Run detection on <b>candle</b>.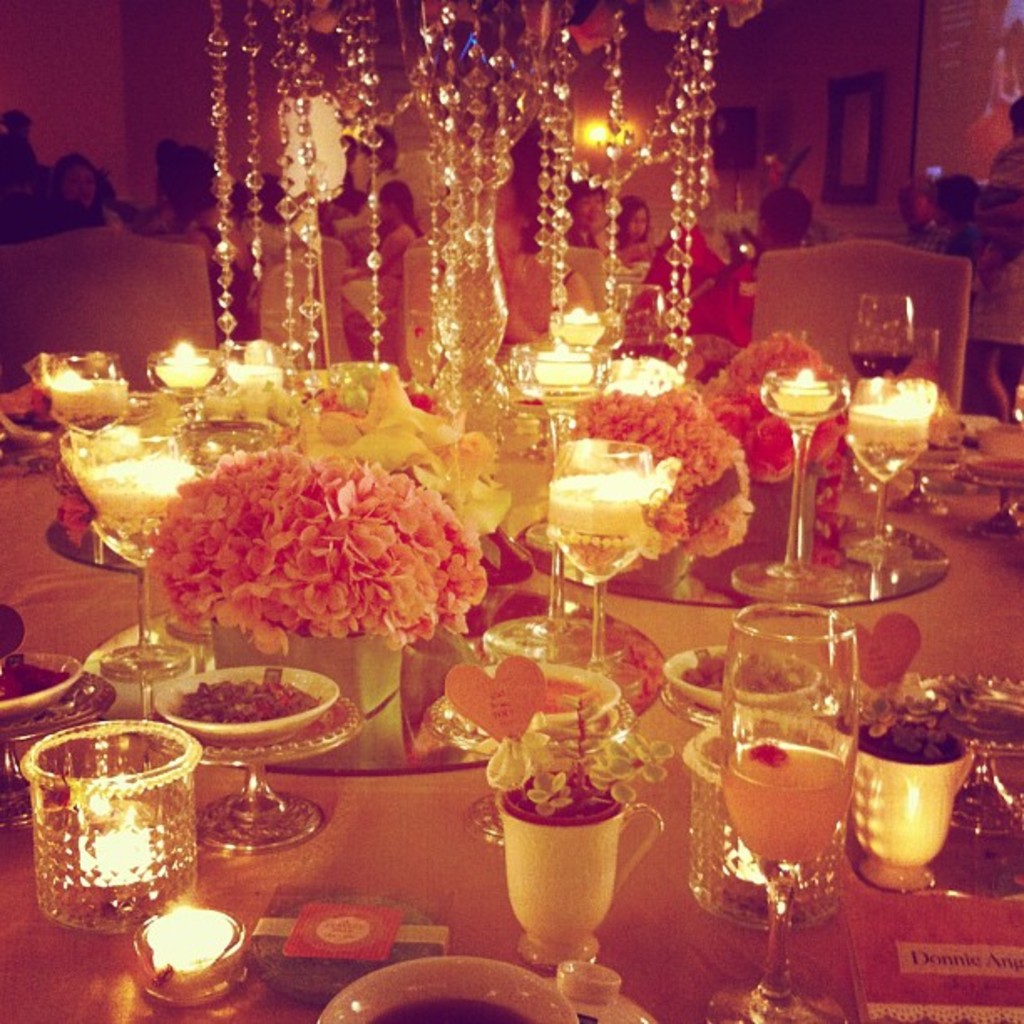
Result: (left=149, top=907, right=236, bottom=969).
